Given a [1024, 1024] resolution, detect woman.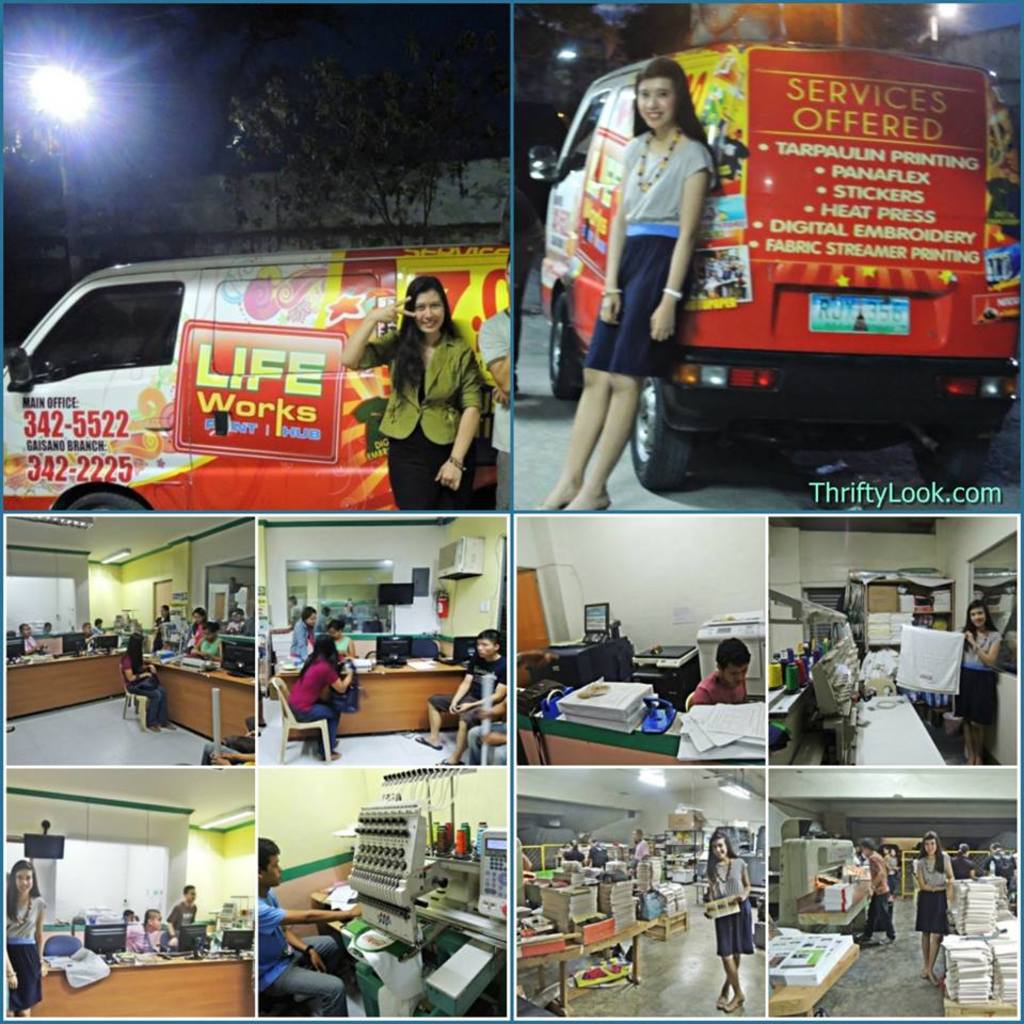
{"left": 288, "top": 637, "right": 352, "bottom": 757}.
